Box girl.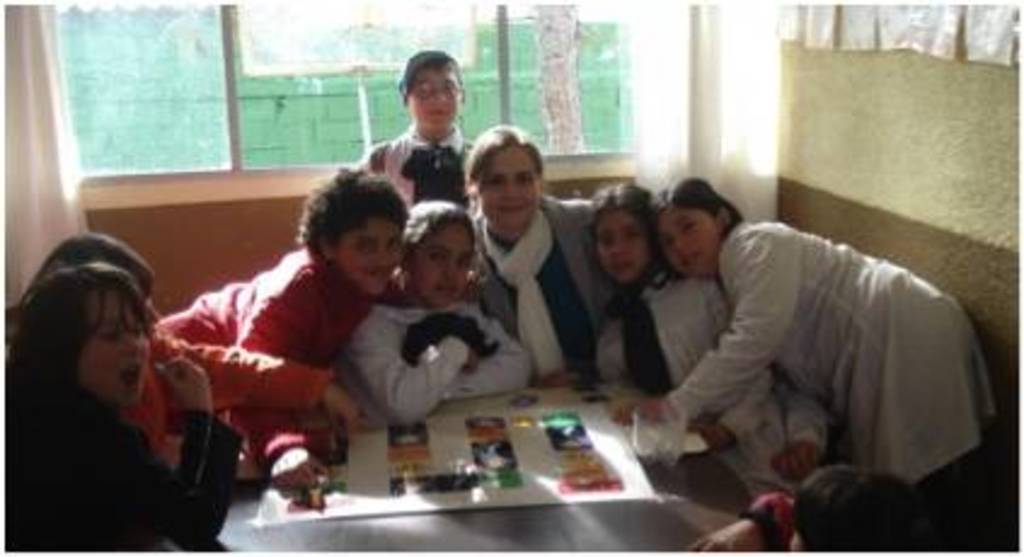
(598,179,830,499).
